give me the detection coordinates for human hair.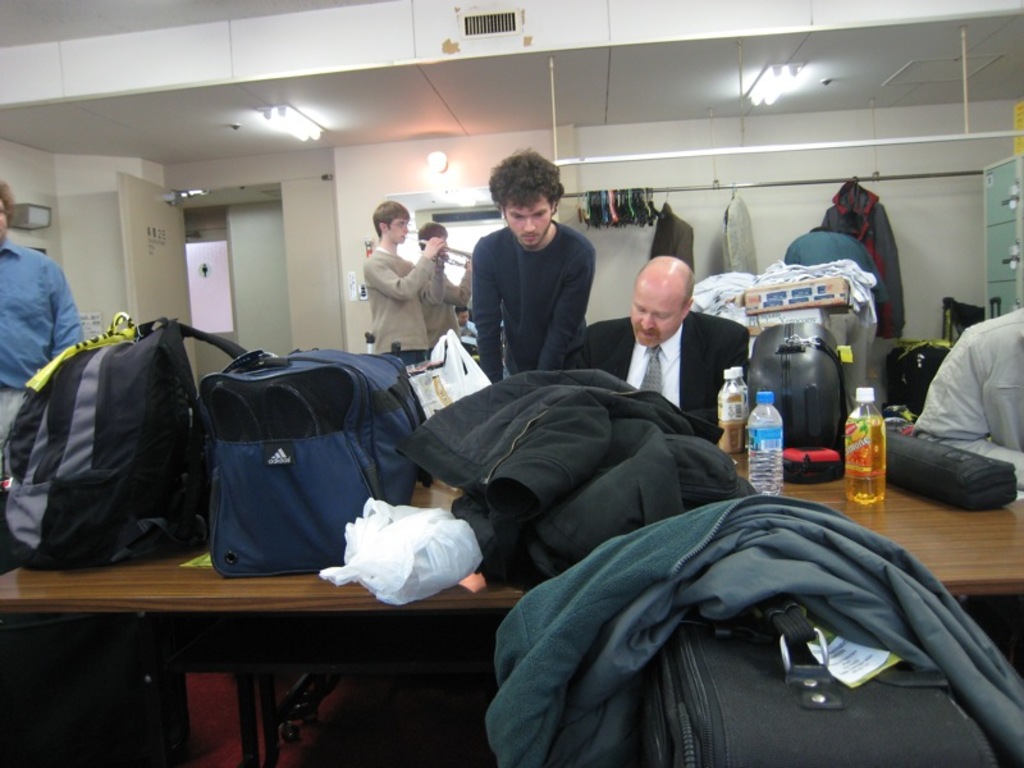
bbox=(0, 177, 15, 223).
